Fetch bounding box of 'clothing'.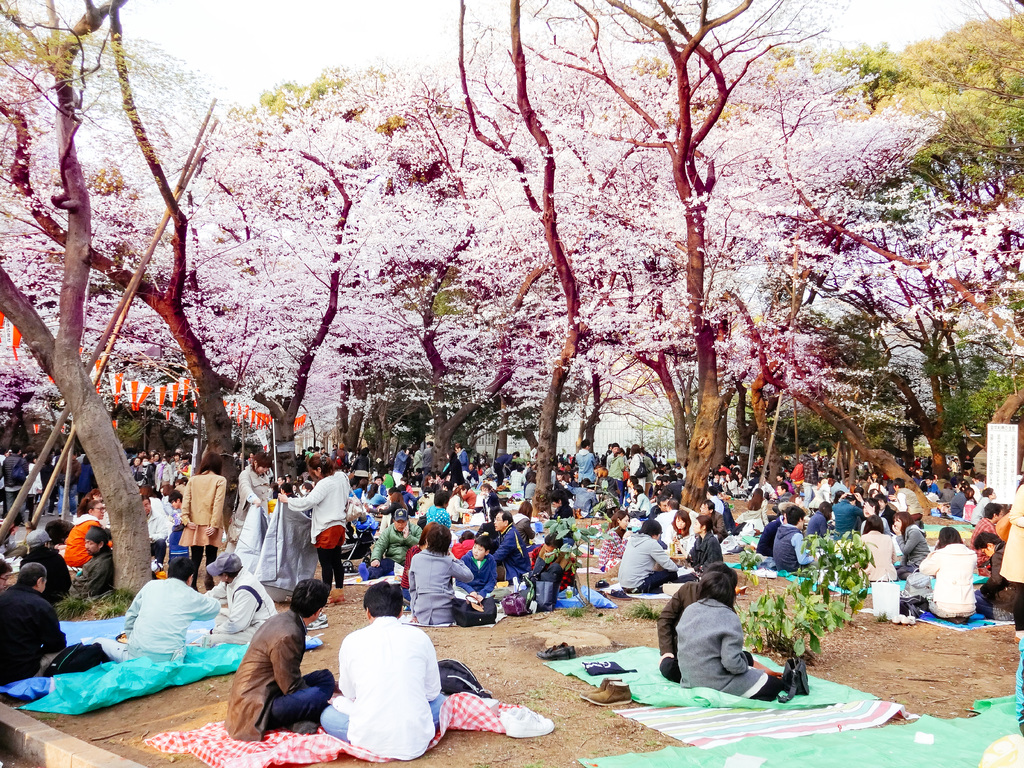
Bbox: pyautogui.locateOnScreen(219, 605, 337, 749).
